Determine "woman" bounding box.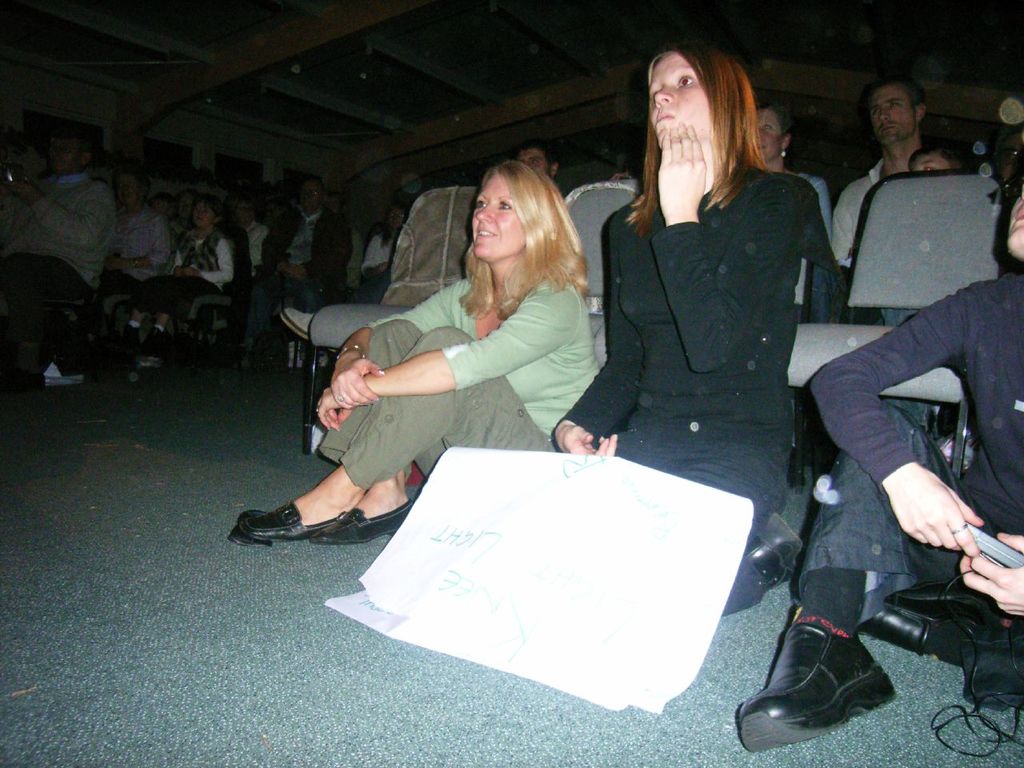
Determined: Rect(753, 94, 833, 245).
